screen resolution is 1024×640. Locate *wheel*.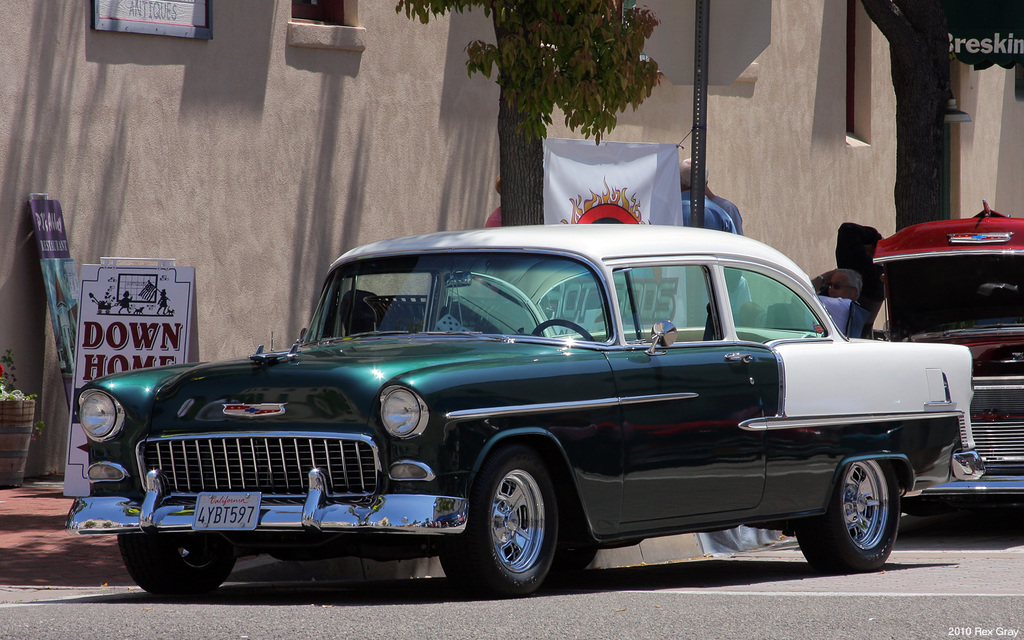
Rect(788, 464, 902, 576).
